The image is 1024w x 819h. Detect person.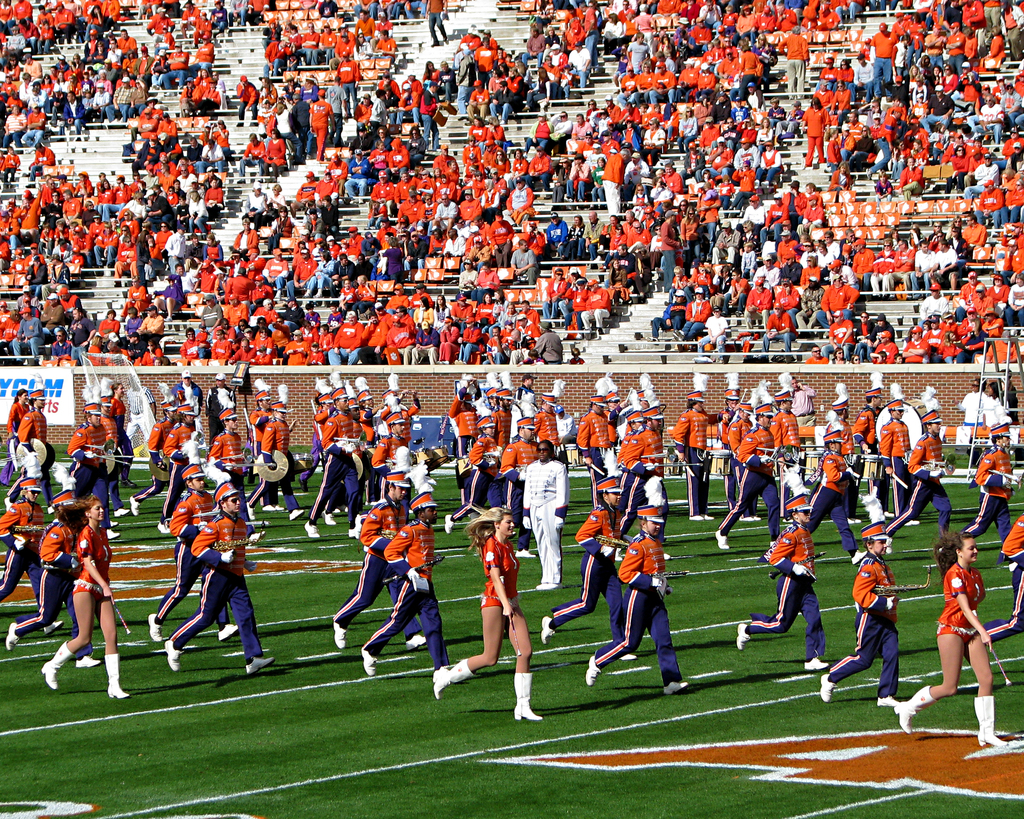
Detection: detection(408, 315, 433, 367).
